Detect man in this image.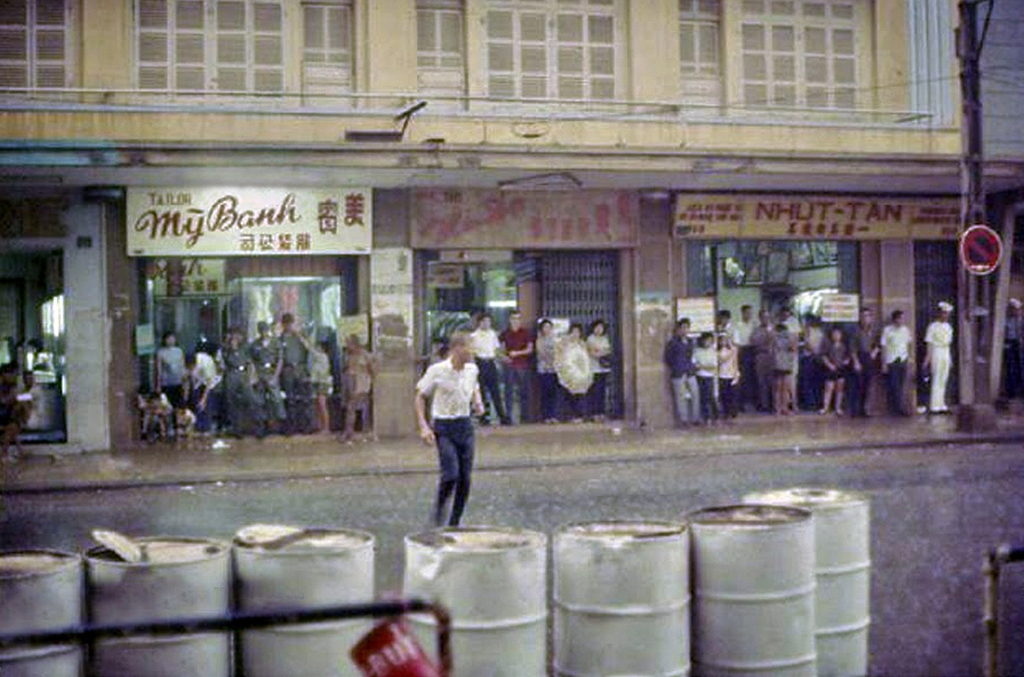
Detection: BBox(221, 329, 259, 441).
